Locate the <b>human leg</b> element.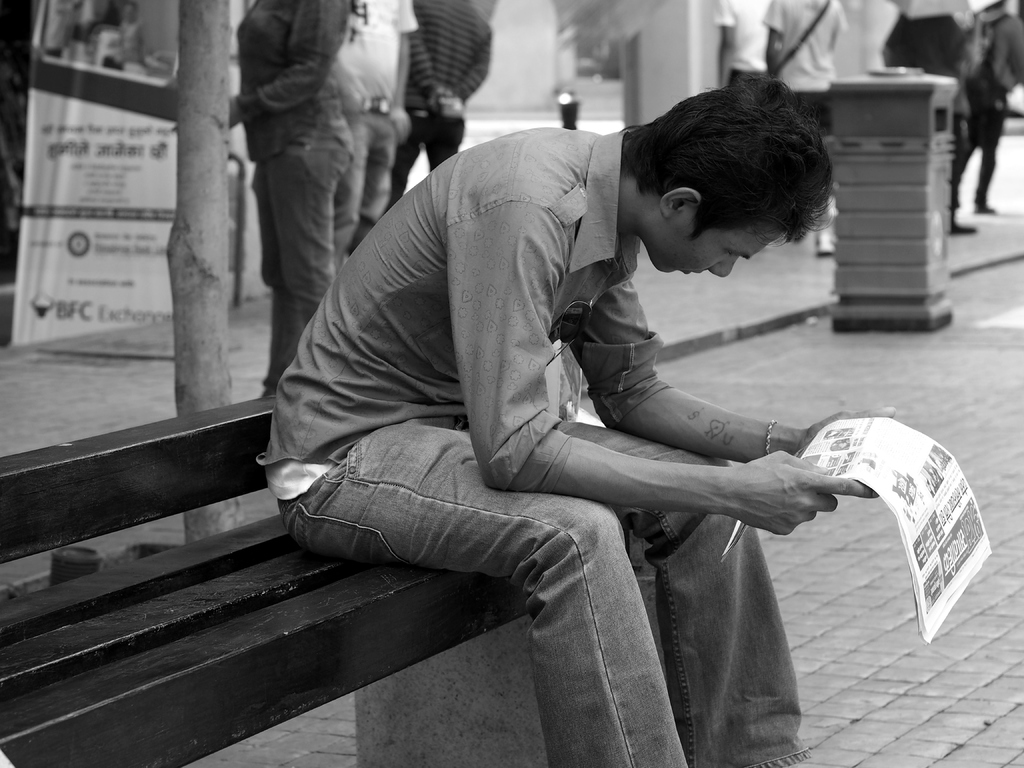
Element bbox: (980, 118, 996, 217).
